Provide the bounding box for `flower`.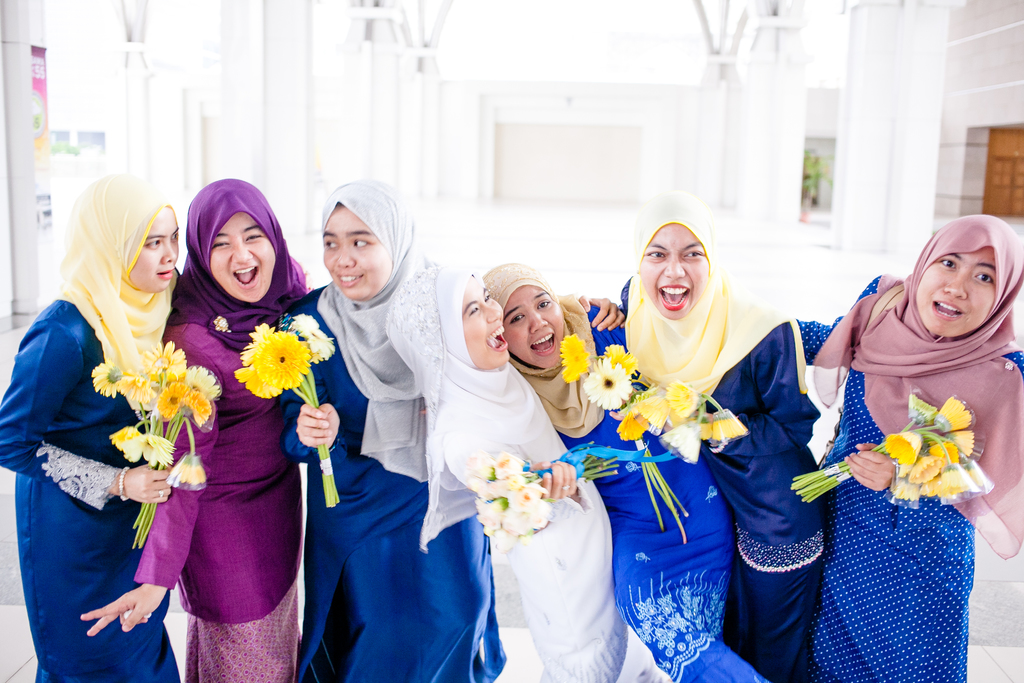
BBox(558, 333, 597, 383).
